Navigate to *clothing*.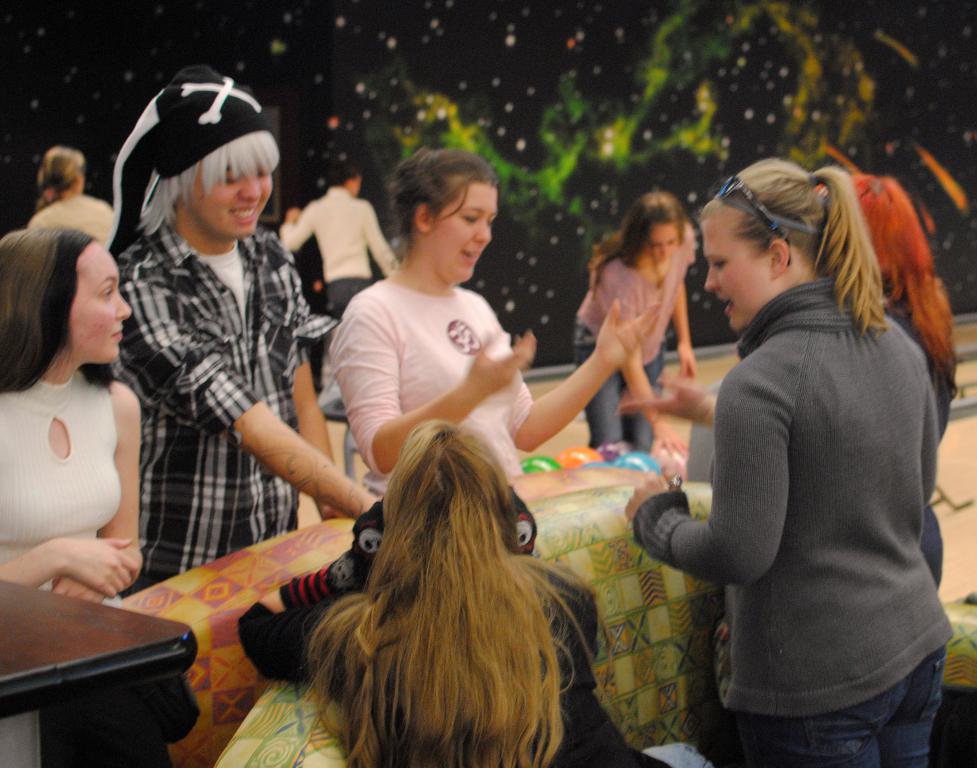
Navigation target: x1=30 y1=186 x2=106 y2=254.
